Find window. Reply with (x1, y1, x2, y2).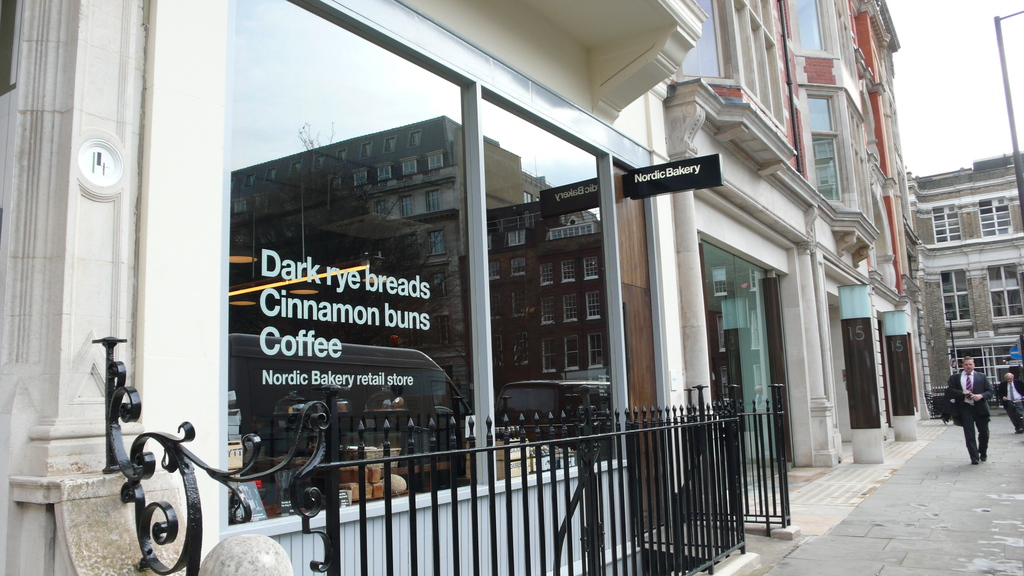
(934, 204, 959, 241).
